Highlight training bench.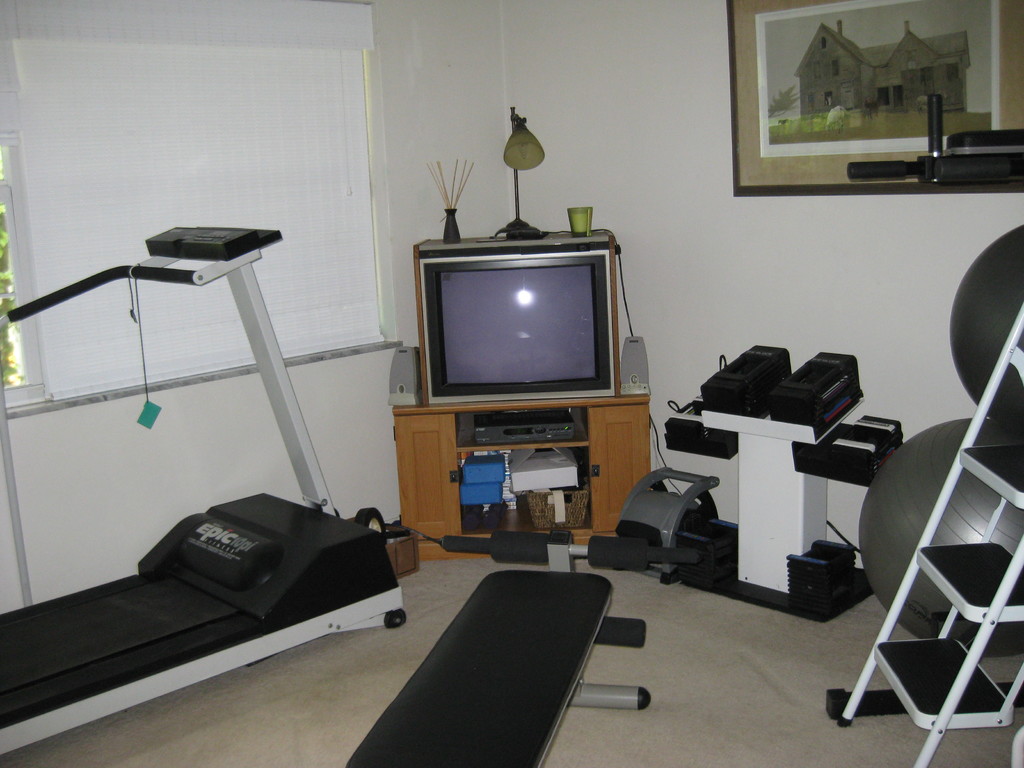
Highlighted region: bbox(348, 569, 649, 767).
